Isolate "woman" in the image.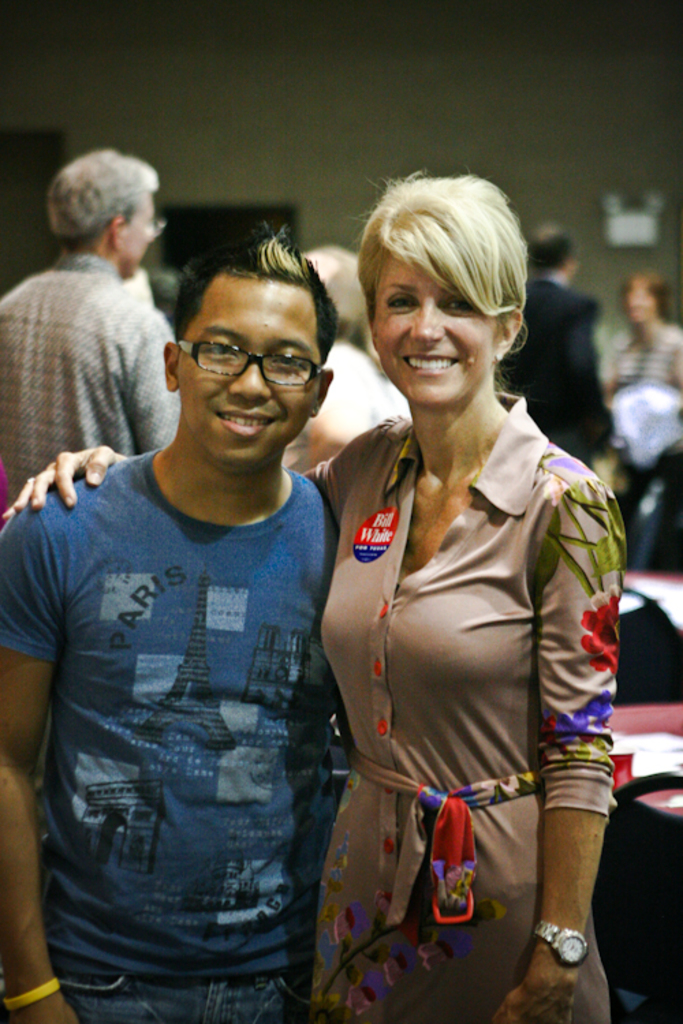
Isolated region: [0,175,613,1023].
